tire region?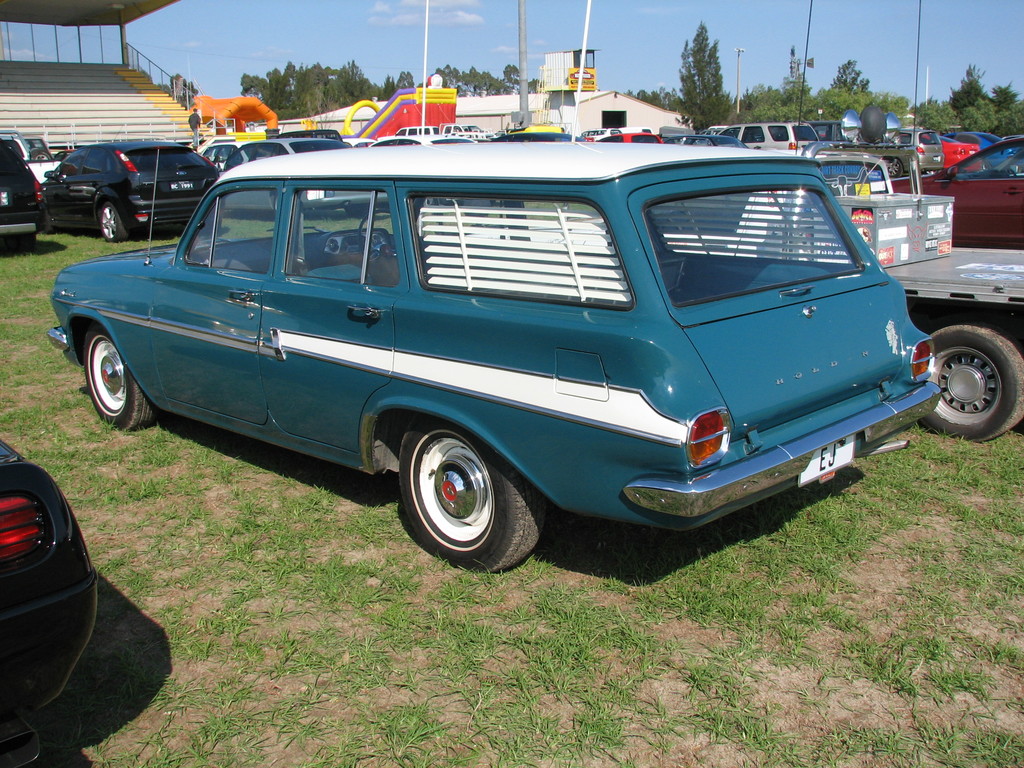
rect(97, 196, 134, 244)
